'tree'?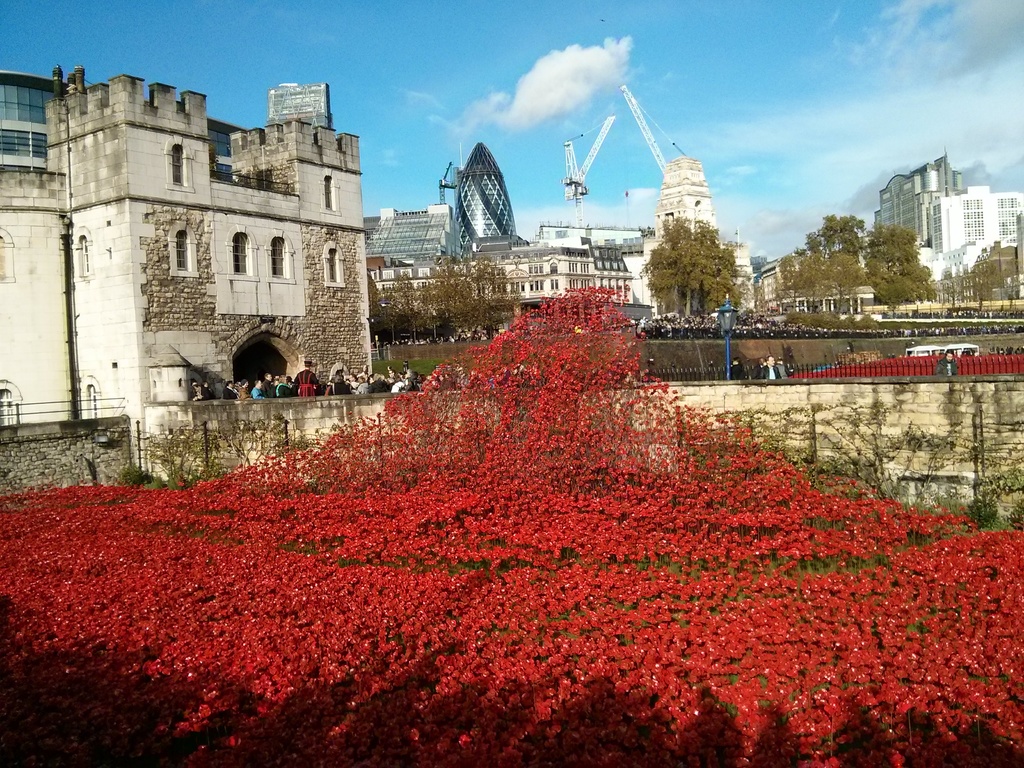
bbox=[778, 243, 861, 320]
